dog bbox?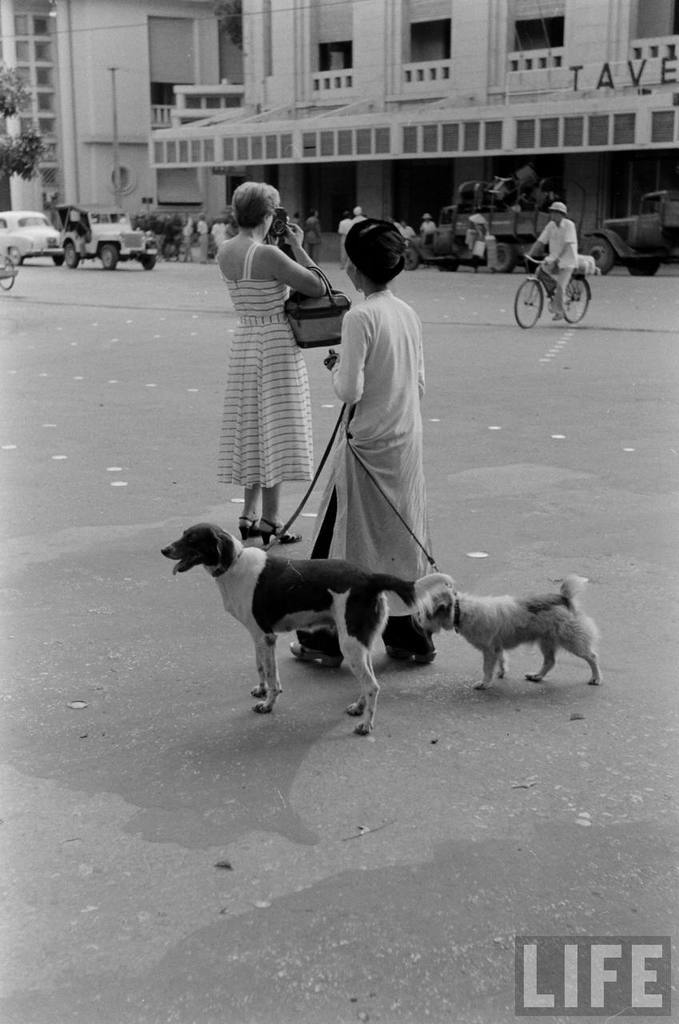
bbox(412, 570, 601, 686)
